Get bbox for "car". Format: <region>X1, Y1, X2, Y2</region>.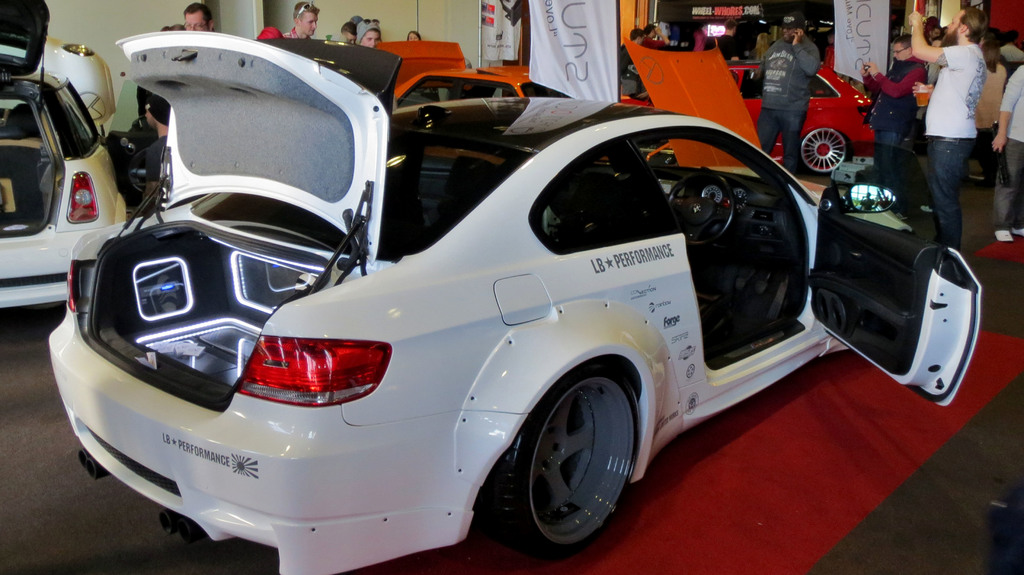
<region>4, 65, 953, 545</region>.
